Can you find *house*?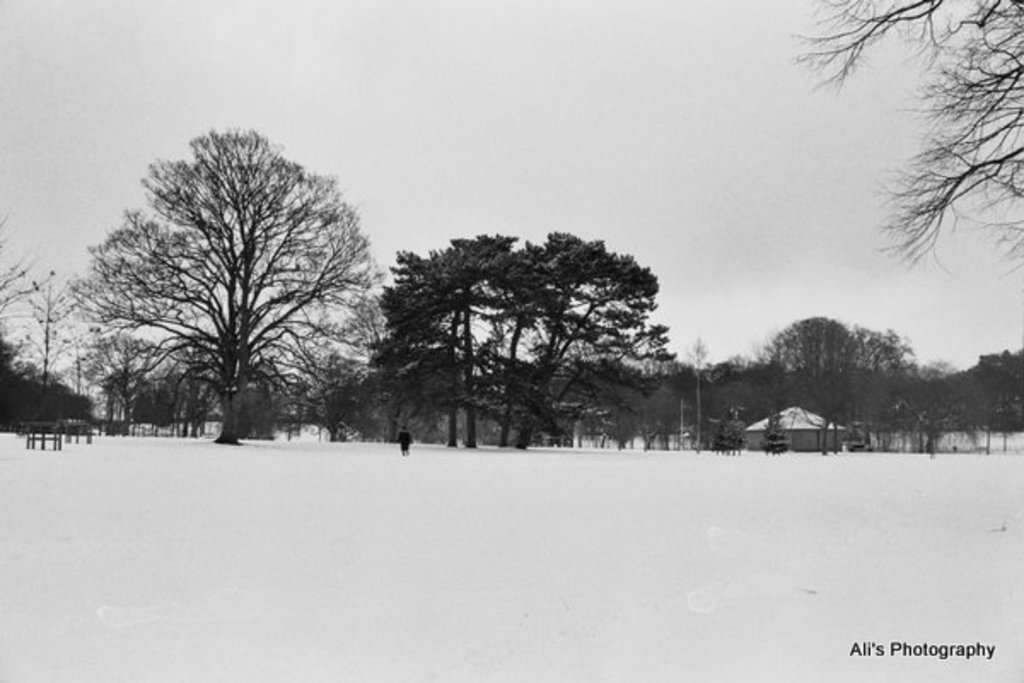
Yes, bounding box: (x1=739, y1=403, x2=855, y2=451).
